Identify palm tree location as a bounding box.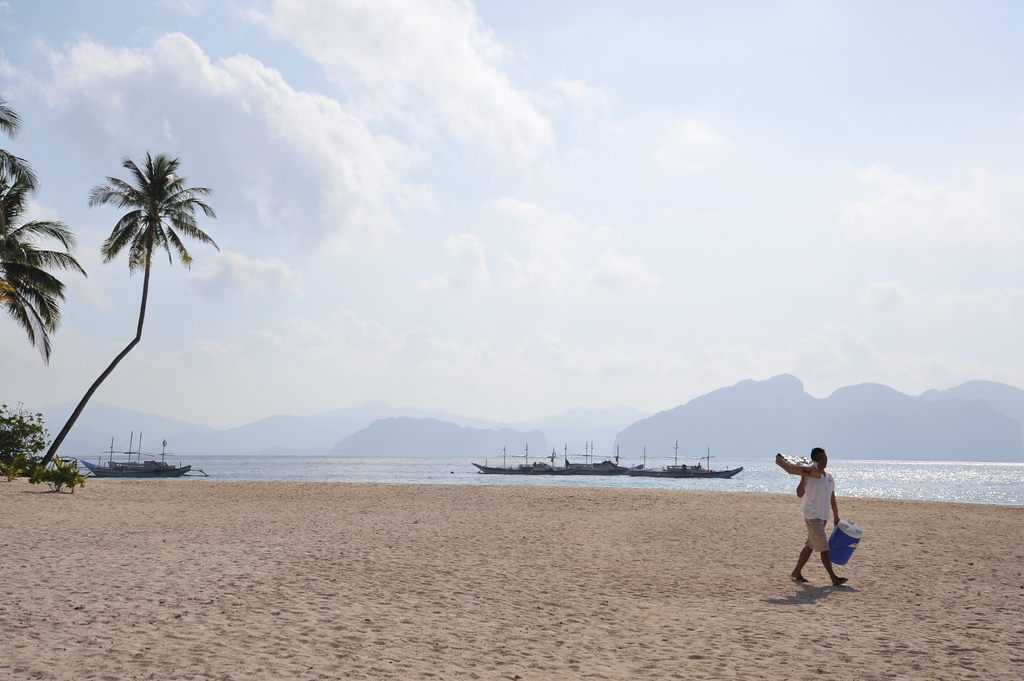
<region>35, 146, 219, 476</region>.
